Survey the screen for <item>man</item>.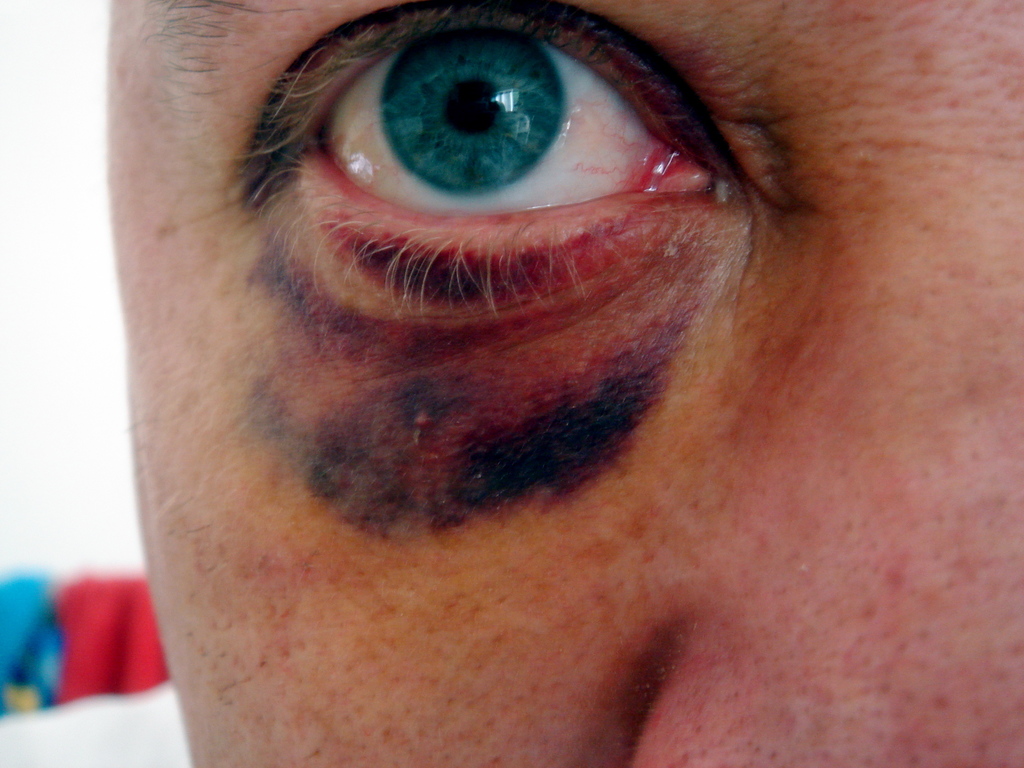
Survey found: (x1=57, y1=0, x2=1015, y2=767).
